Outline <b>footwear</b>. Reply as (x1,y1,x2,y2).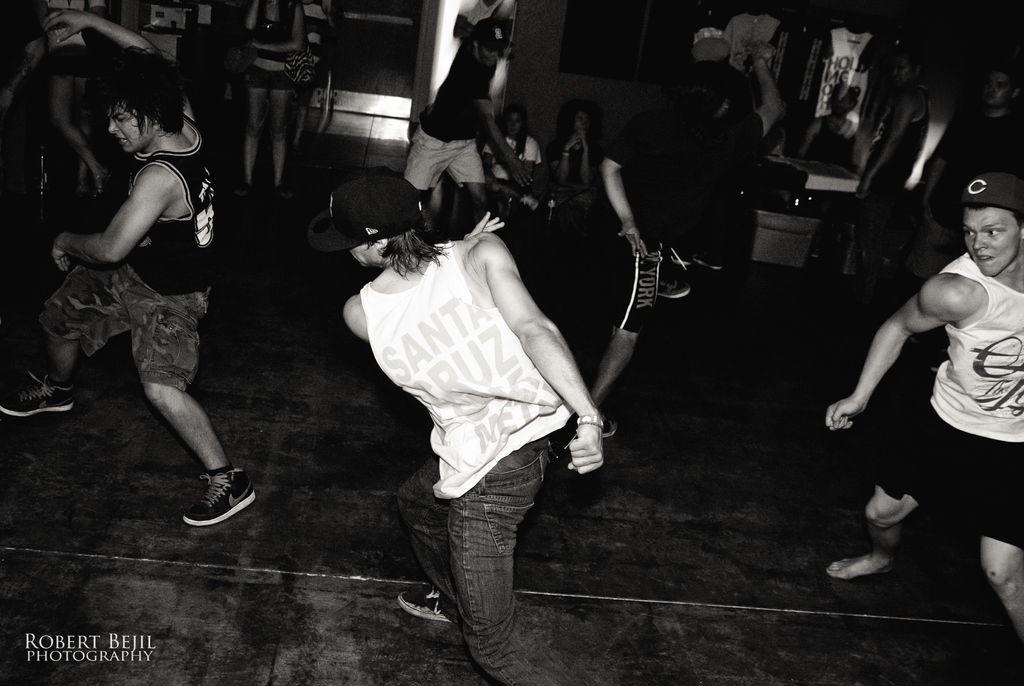
(668,250,689,265).
